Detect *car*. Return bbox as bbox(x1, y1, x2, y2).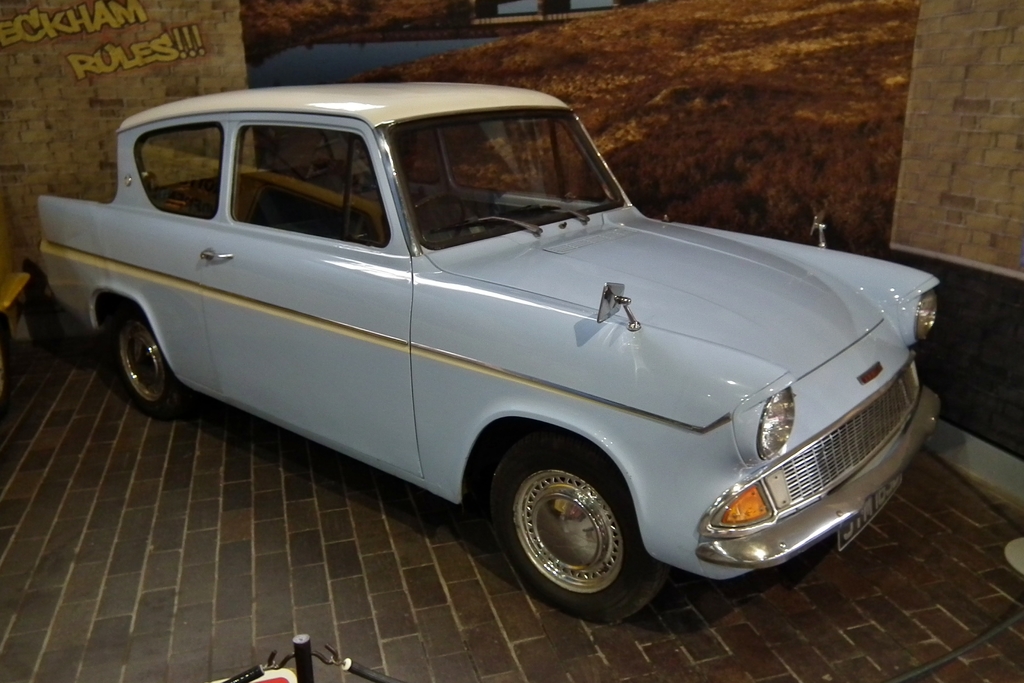
bbox(38, 79, 942, 625).
